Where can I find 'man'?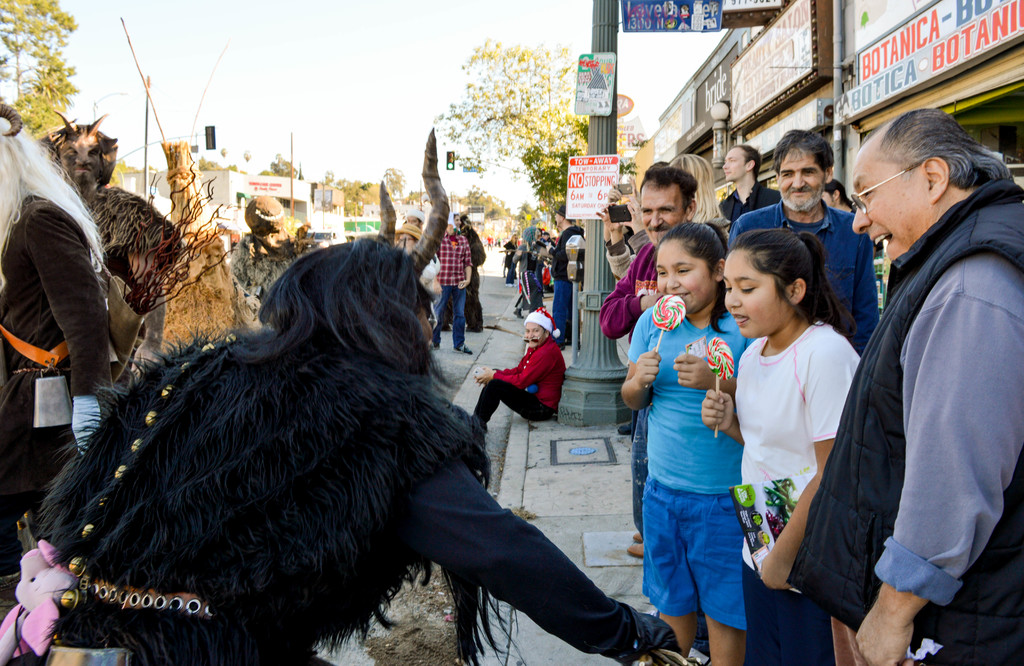
You can find it at (left=727, top=120, right=881, bottom=353).
